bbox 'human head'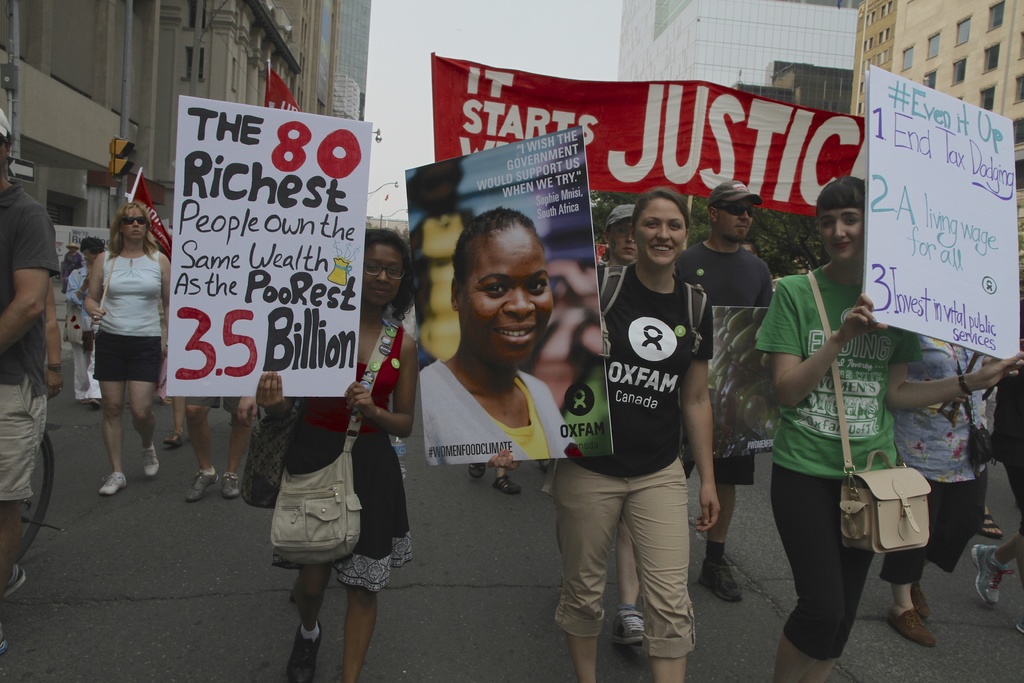
<region>703, 179, 760, 245</region>
